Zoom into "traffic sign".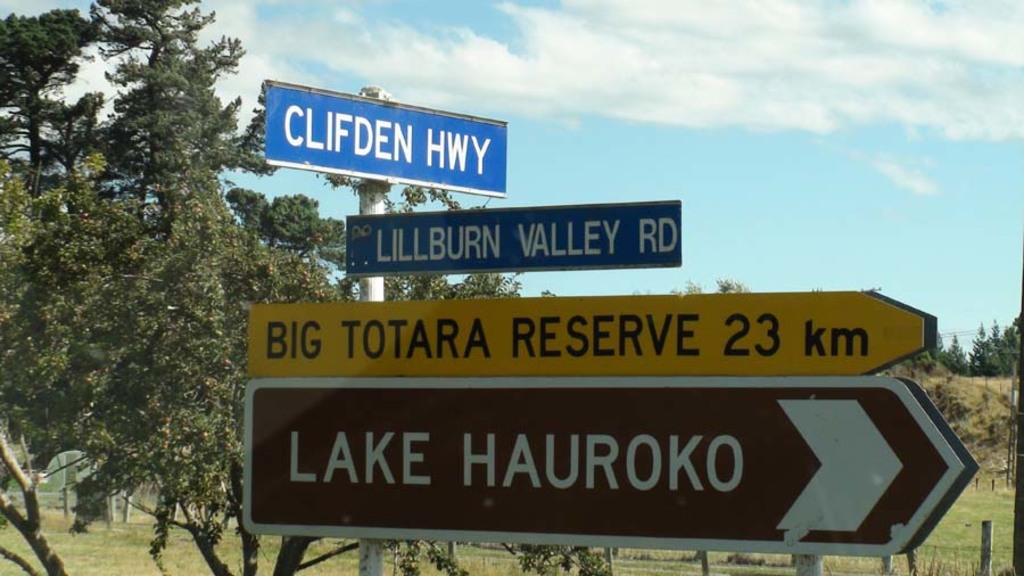
Zoom target: 263/82/512/198.
